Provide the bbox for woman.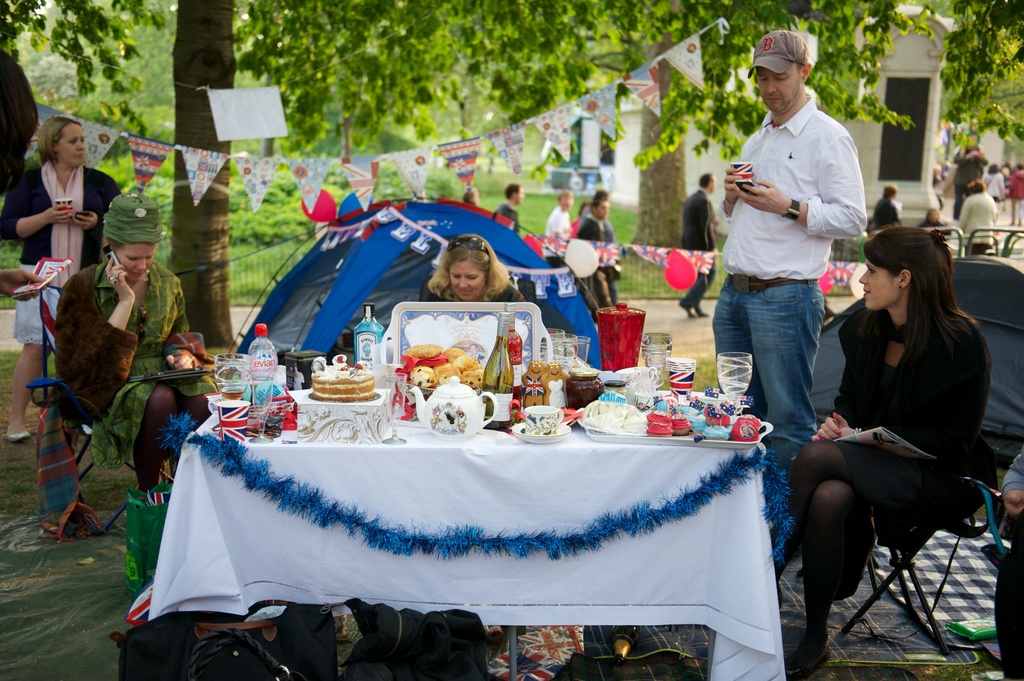
414, 227, 526, 306.
